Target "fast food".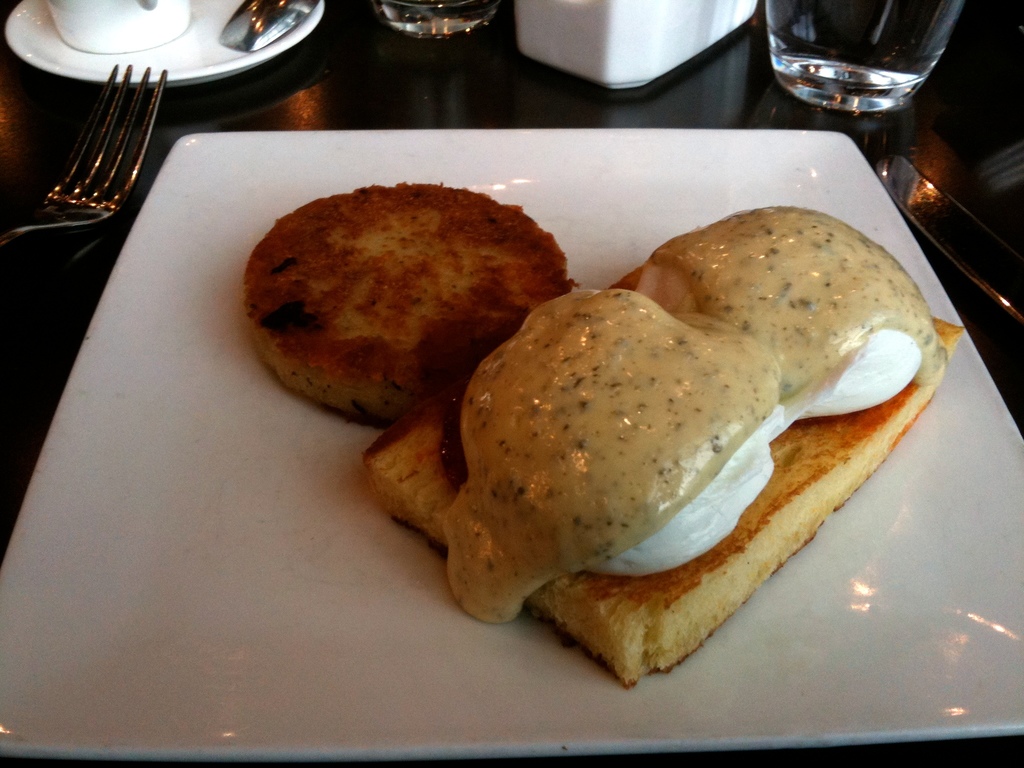
Target region: bbox=[246, 183, 579, 440].
